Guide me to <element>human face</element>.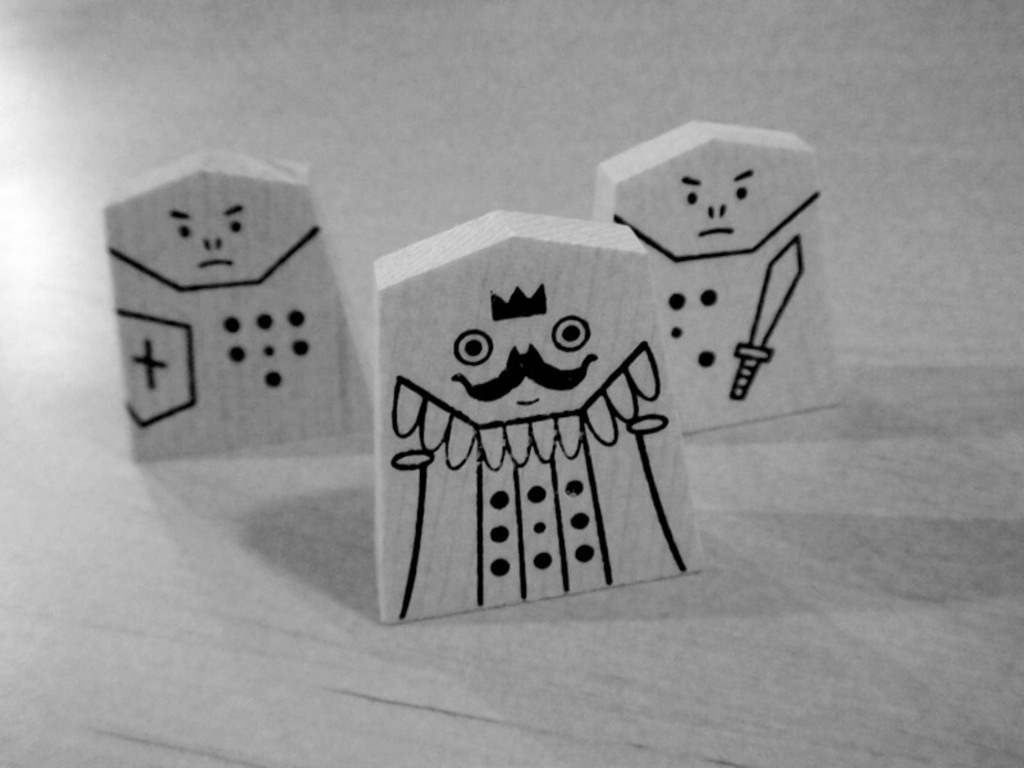
Guidance: 109 175 315 293.
